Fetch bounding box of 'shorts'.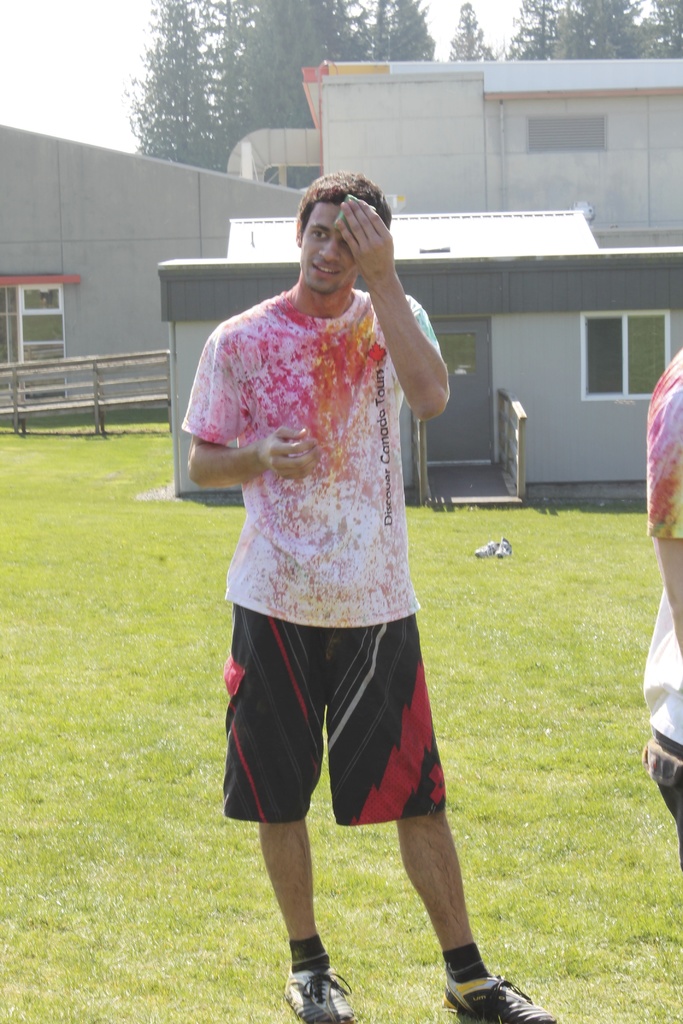
Bbox: (632, 728, 682, 867).
